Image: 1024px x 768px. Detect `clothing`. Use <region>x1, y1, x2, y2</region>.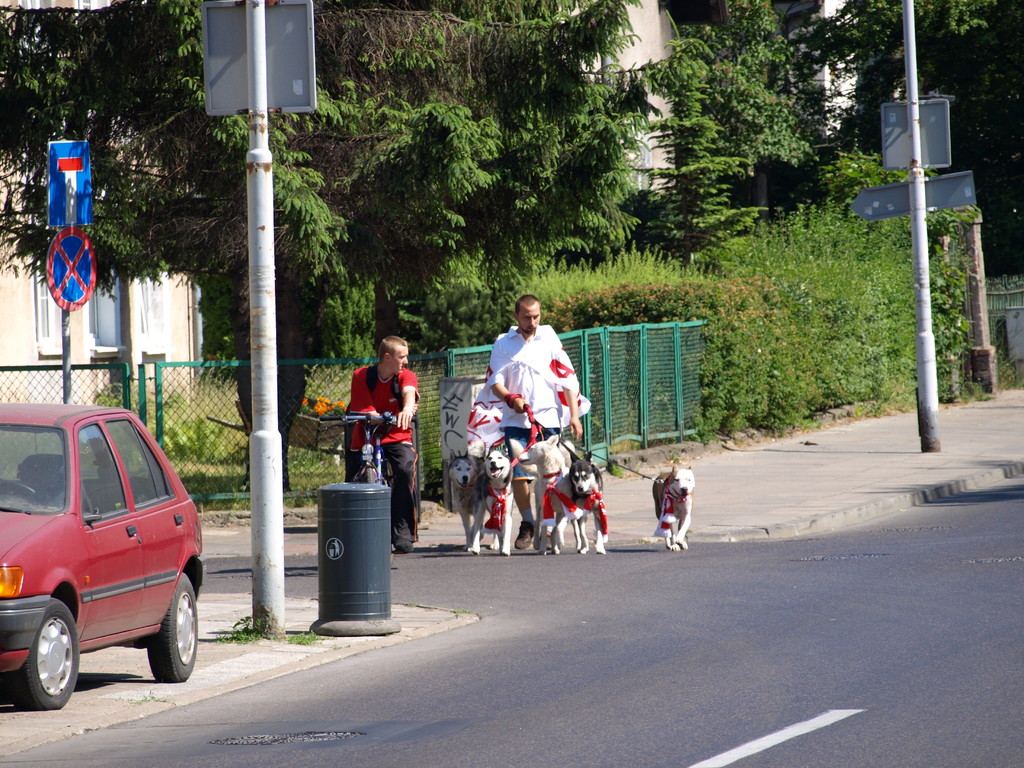
<region>345, 367, 419, 543</region>.
